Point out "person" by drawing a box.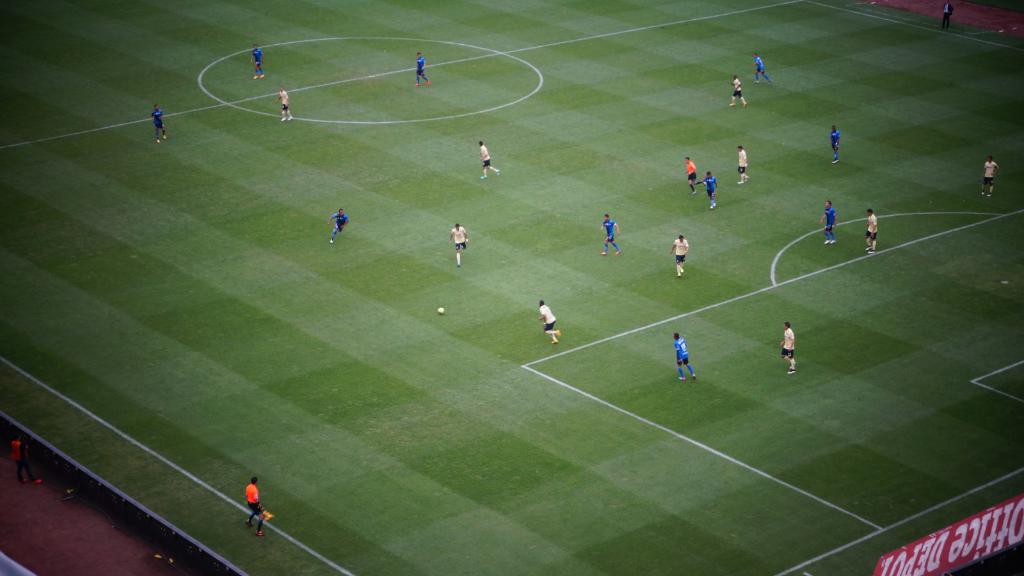
{"left": 829, "top": 125, "right": 841, "bottom": 164}.
